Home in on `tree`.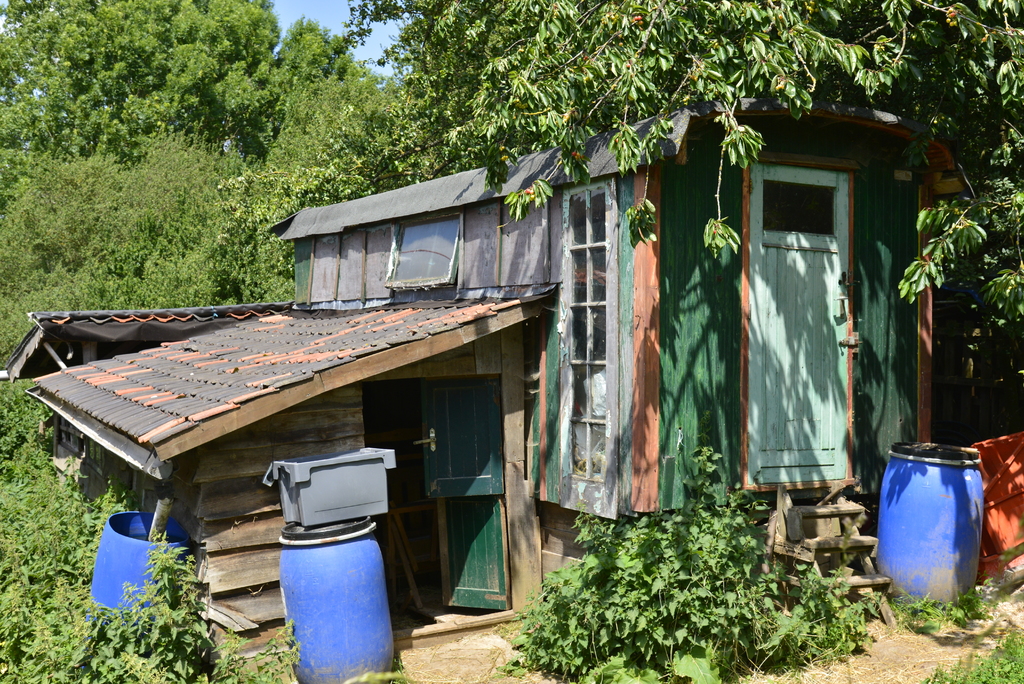
Homed in at pyautogui.locateOnScreen(239, 77, 461, 271).
